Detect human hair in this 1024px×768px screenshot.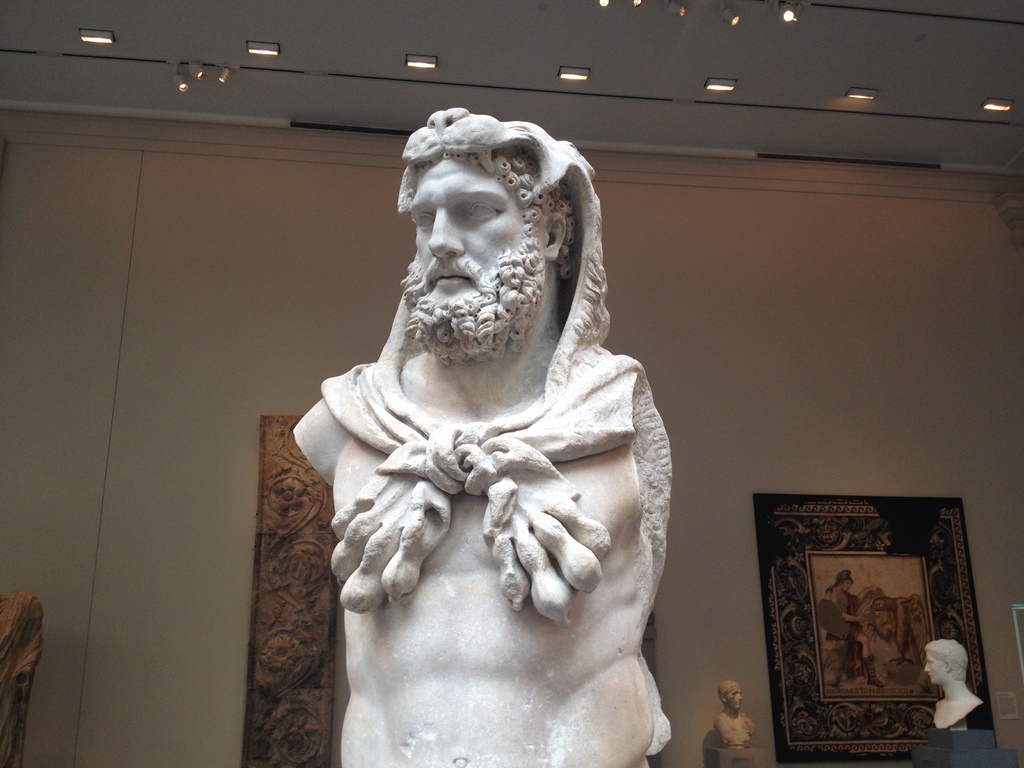
Detection: l=415, t=146, r=579, b=278.
